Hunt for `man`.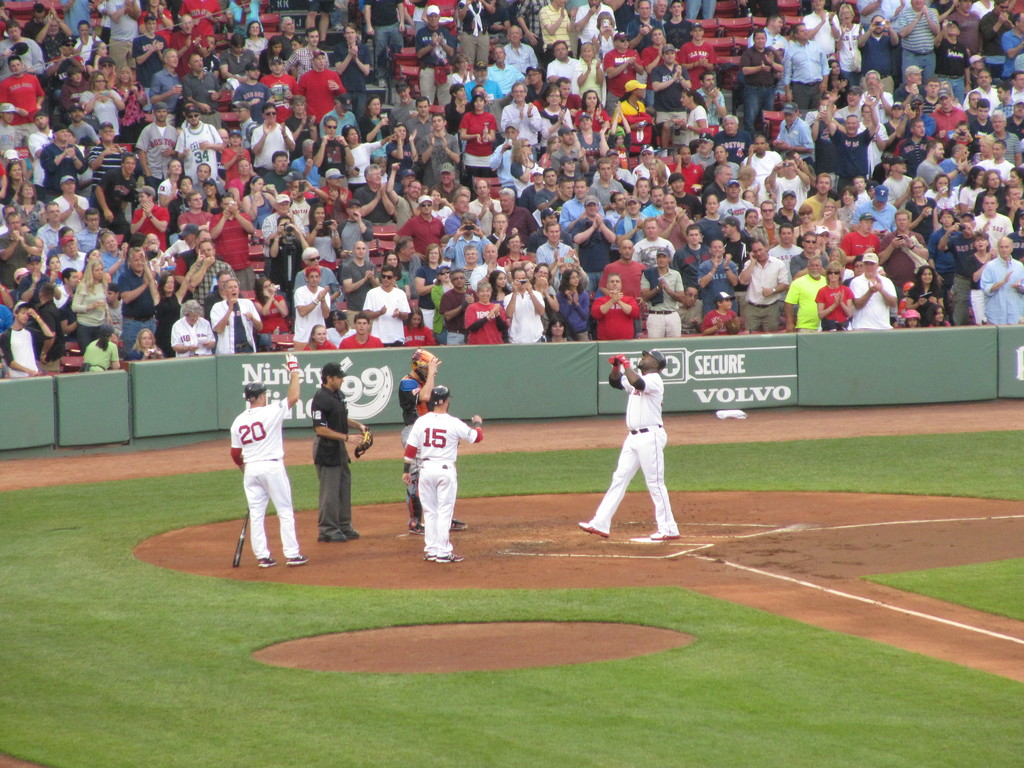
Hunted down at box(228, 352, 300, 563).
